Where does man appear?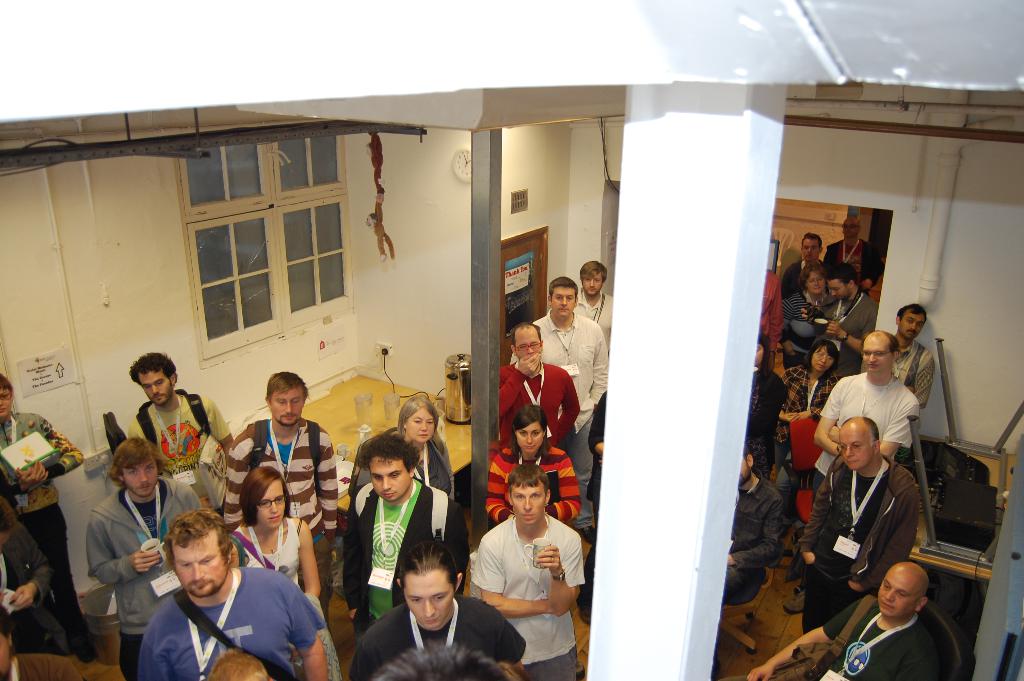
Appears at [80,435,209,677].
